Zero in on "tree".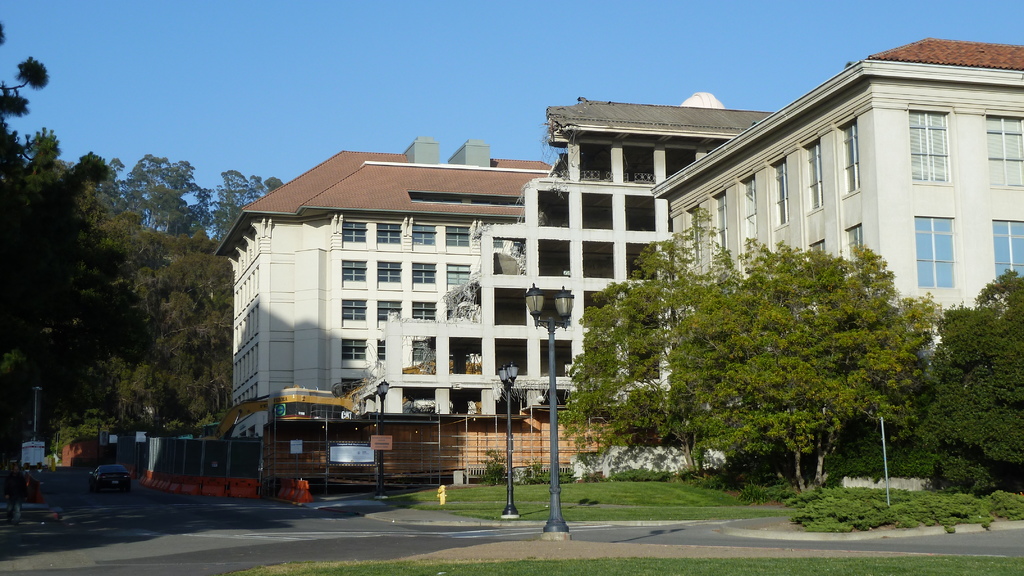
Zeroed in: 897/264/1023/502.
